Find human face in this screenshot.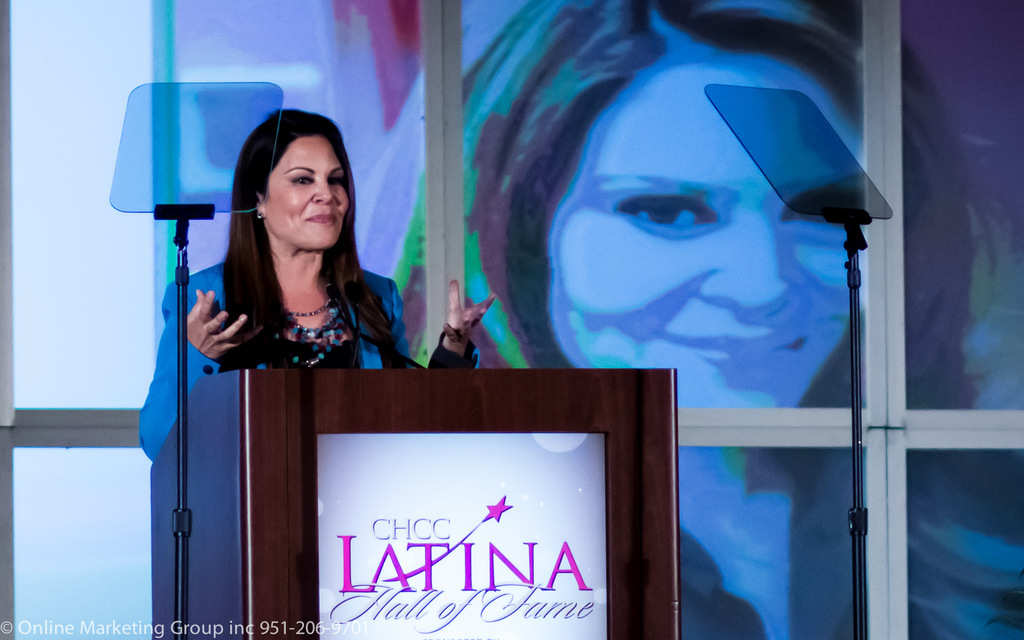
The bounding box for human face is l=275, t=148, r=346, b=244.
